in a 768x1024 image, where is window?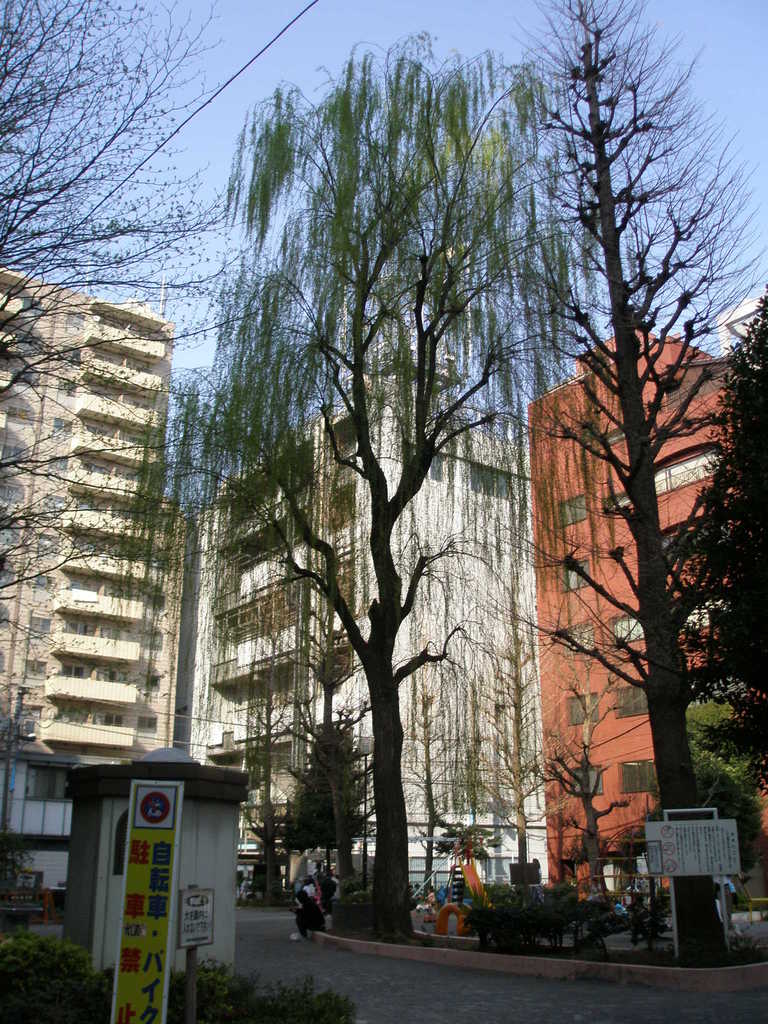
<box>618,681,648,714</box>.
